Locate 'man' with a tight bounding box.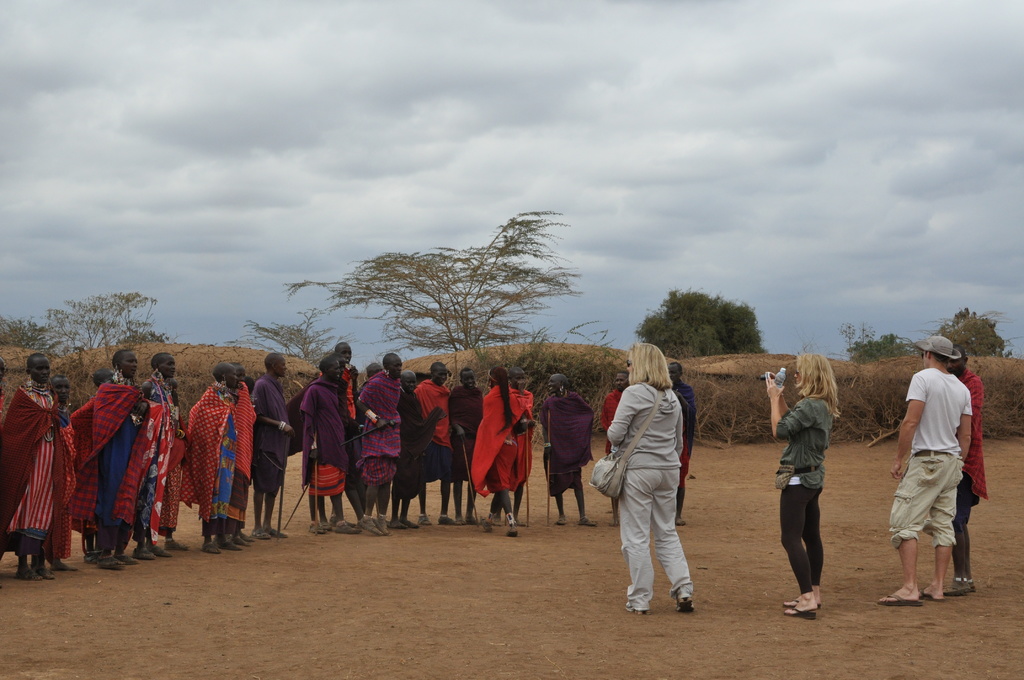
l=385, t=368, r=446, b=529.
